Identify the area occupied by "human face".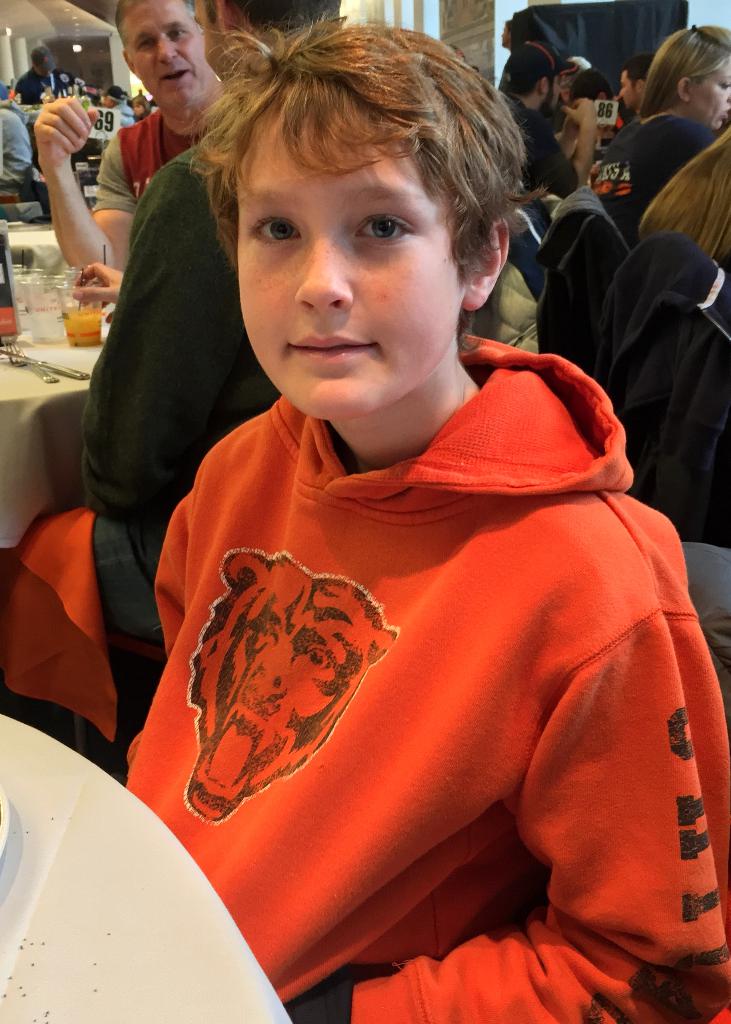
Area: bbox=[135, 102, 145, 118].
